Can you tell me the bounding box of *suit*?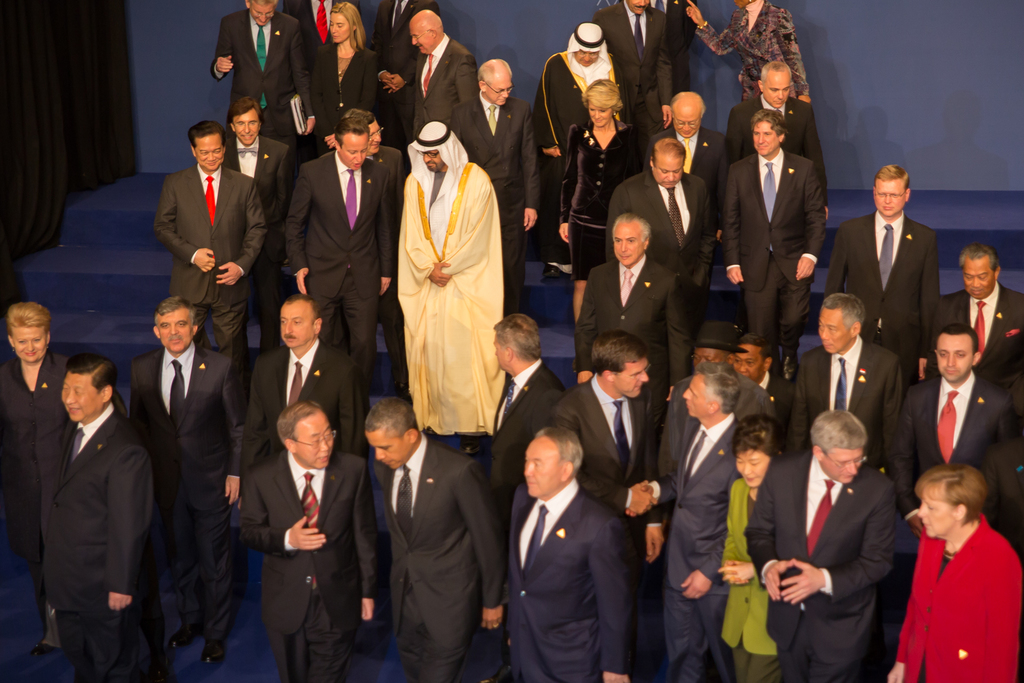
367 138 408 189.
